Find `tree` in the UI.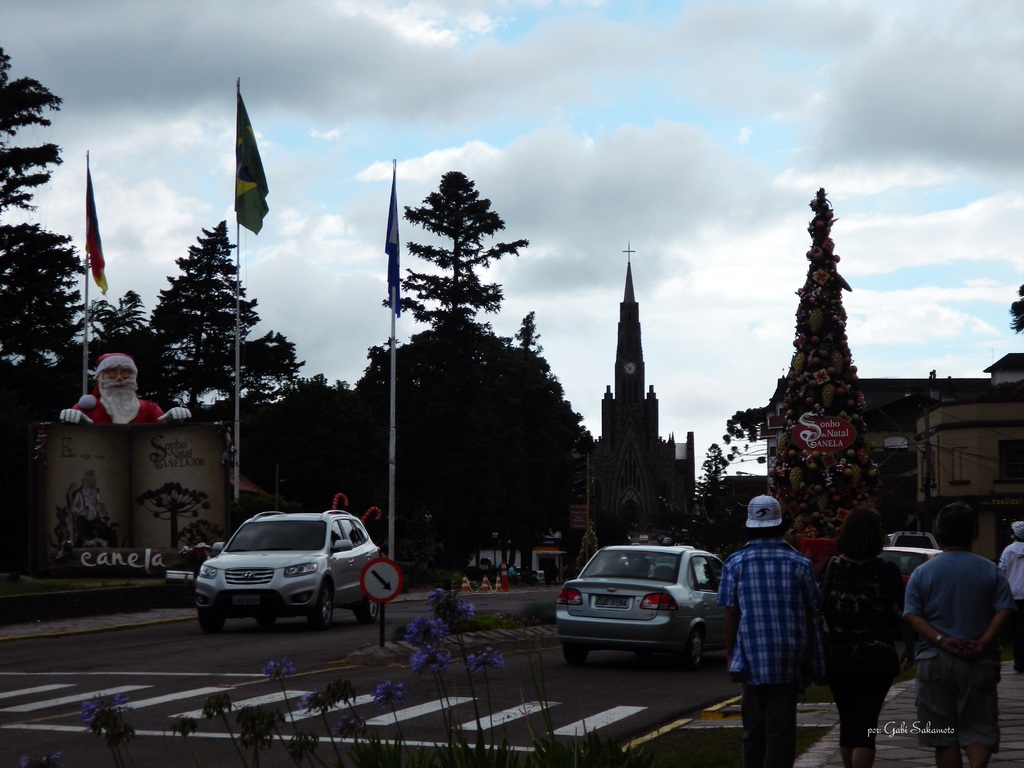
UI element at select_region(64, 282, 148, 378).
